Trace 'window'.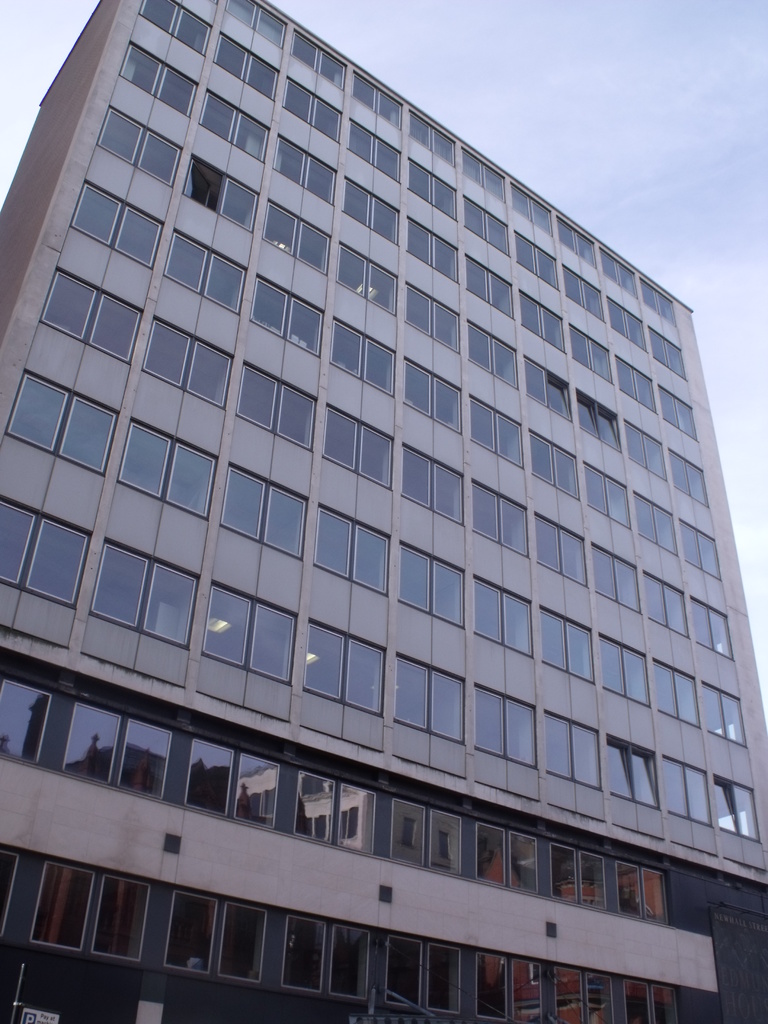
Traced to bbox(200, 579, 302, 687).
